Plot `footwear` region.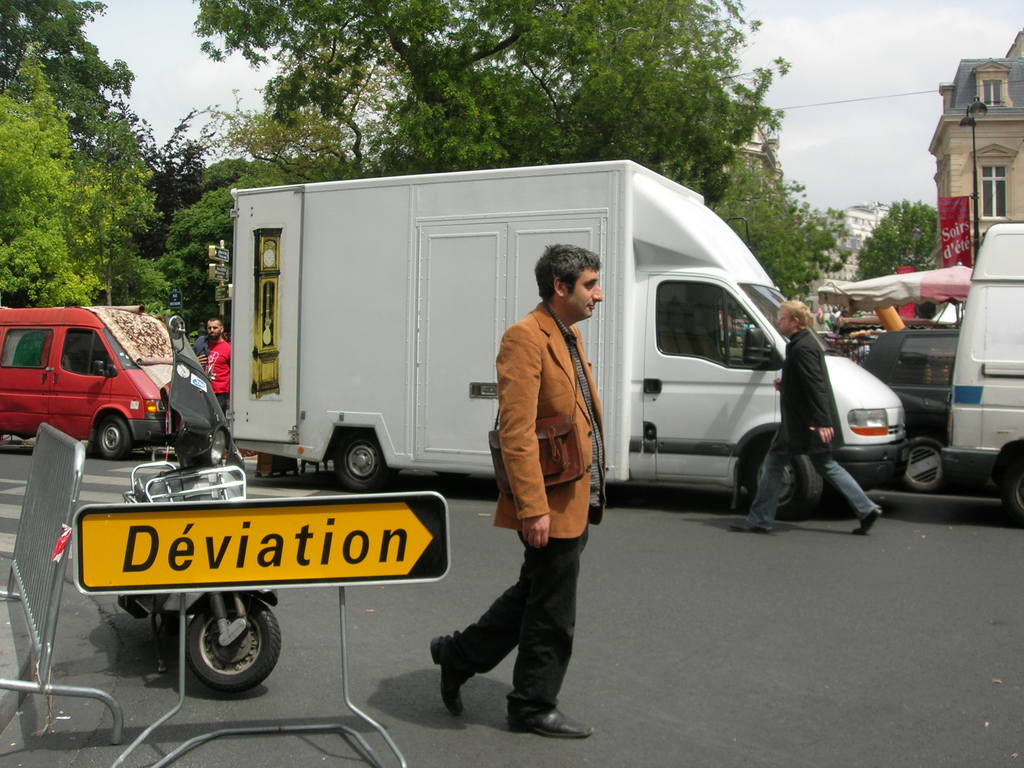
Plotted at <bbox>731, 522, 771, 537</bbox>.
